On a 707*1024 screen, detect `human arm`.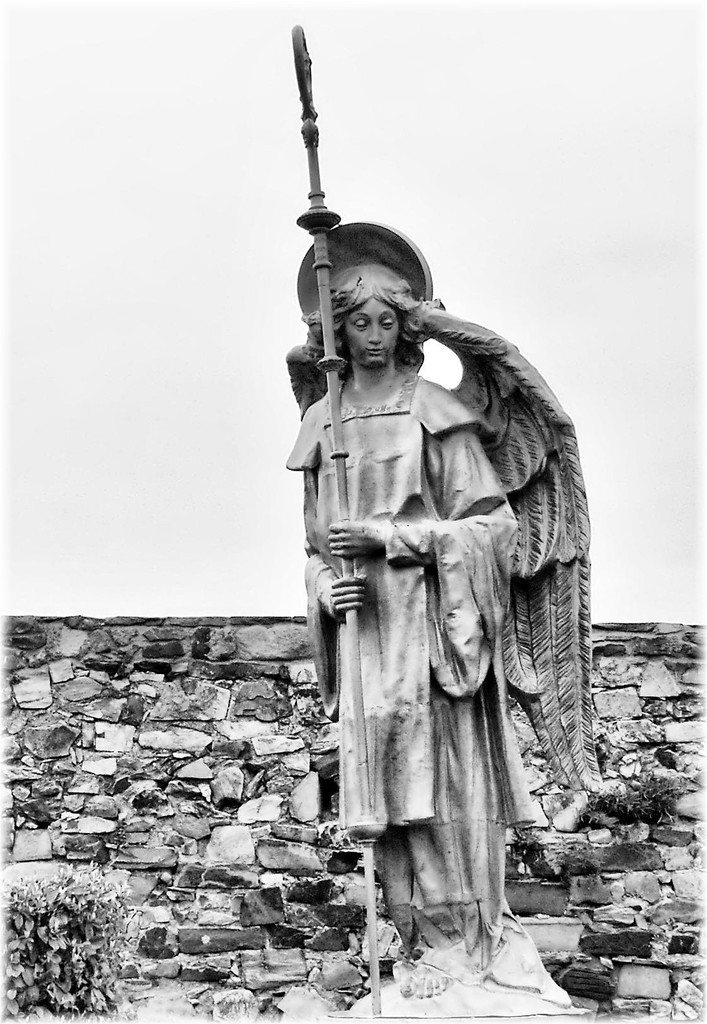
bbox=[300, 538, 374, 621].
